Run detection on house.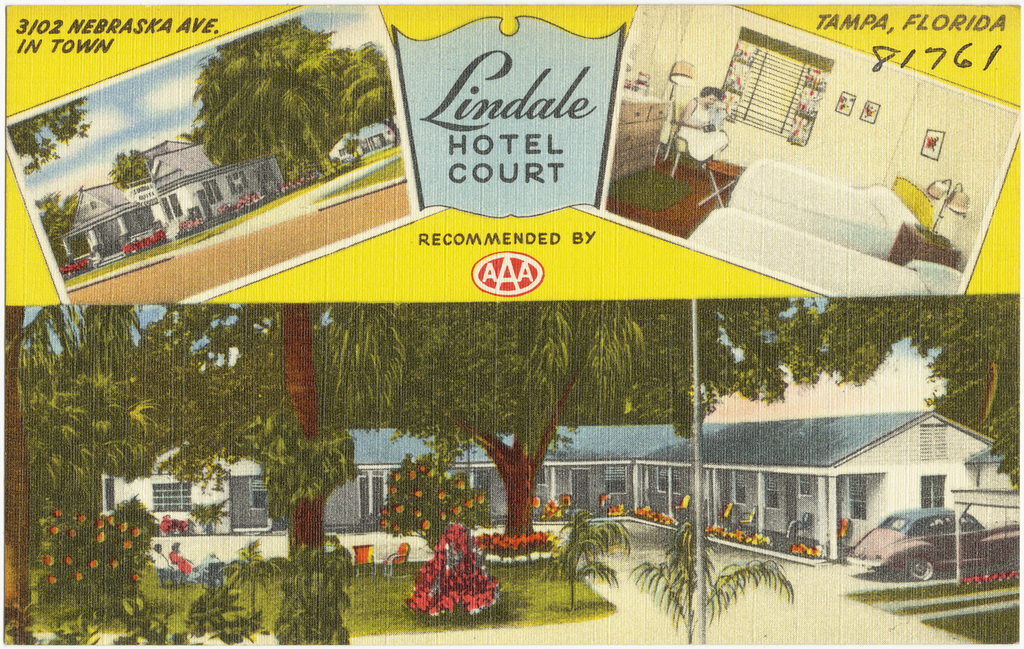
Result: locate(689, 405, 985, 551).
